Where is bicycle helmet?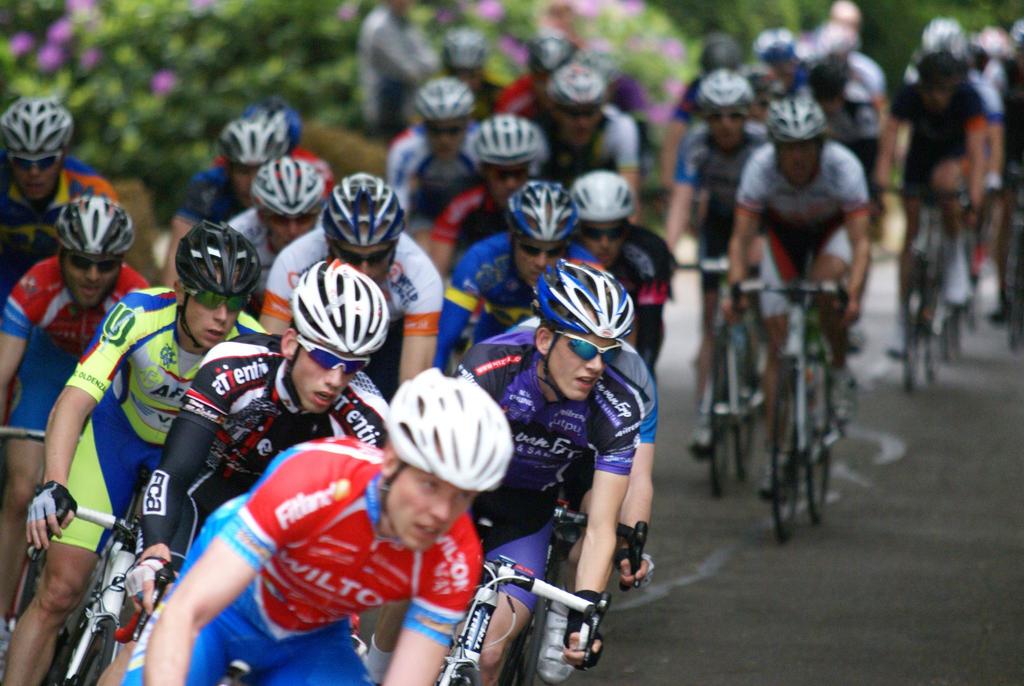
<bbox>227, 118, 285, 166</bbox>.
